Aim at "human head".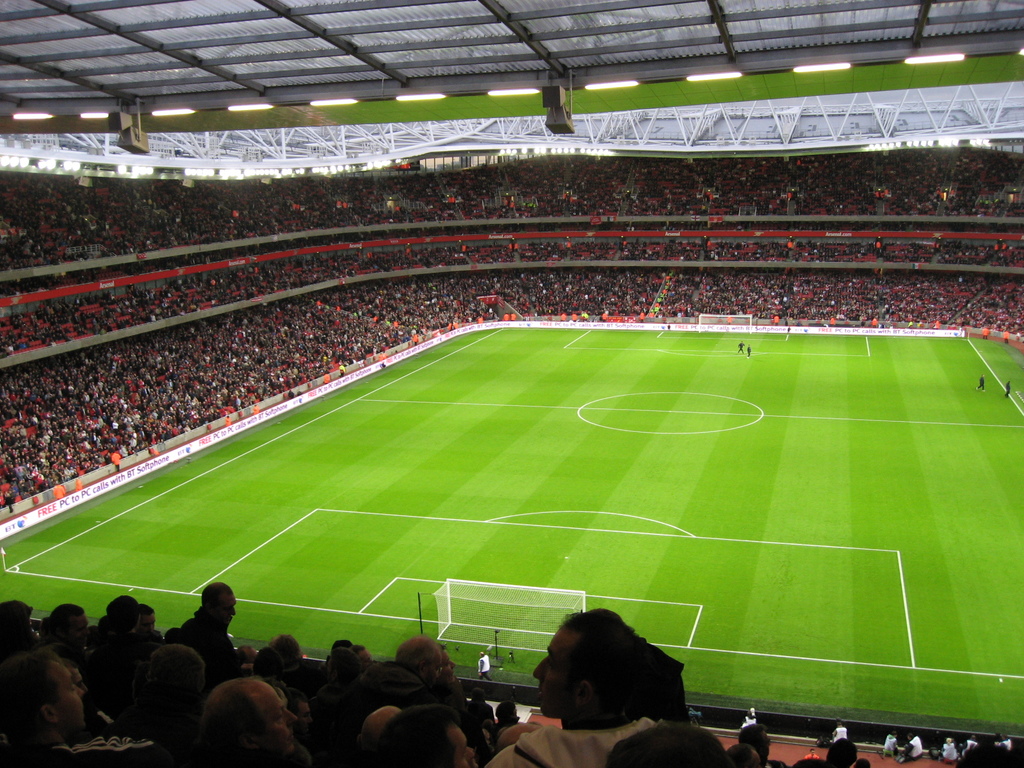
Aimed at 388 636 442 684.
